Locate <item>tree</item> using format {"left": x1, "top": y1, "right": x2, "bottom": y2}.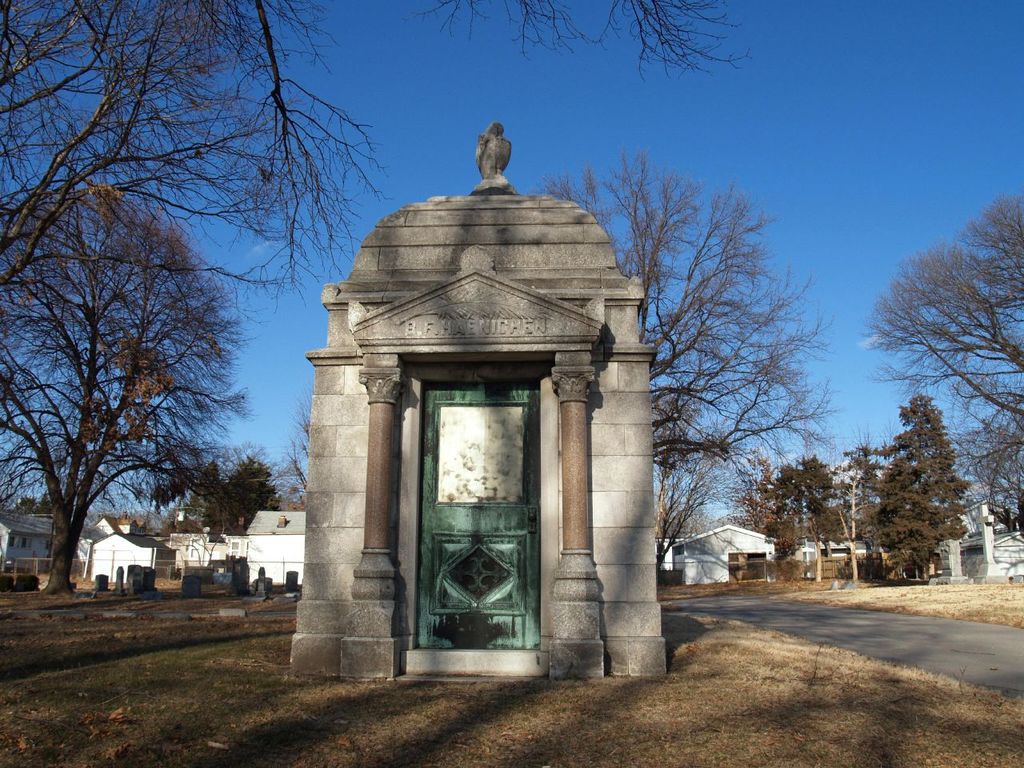
{"left": 427, "top": 0, "right": 747, "bottom": 76}.
